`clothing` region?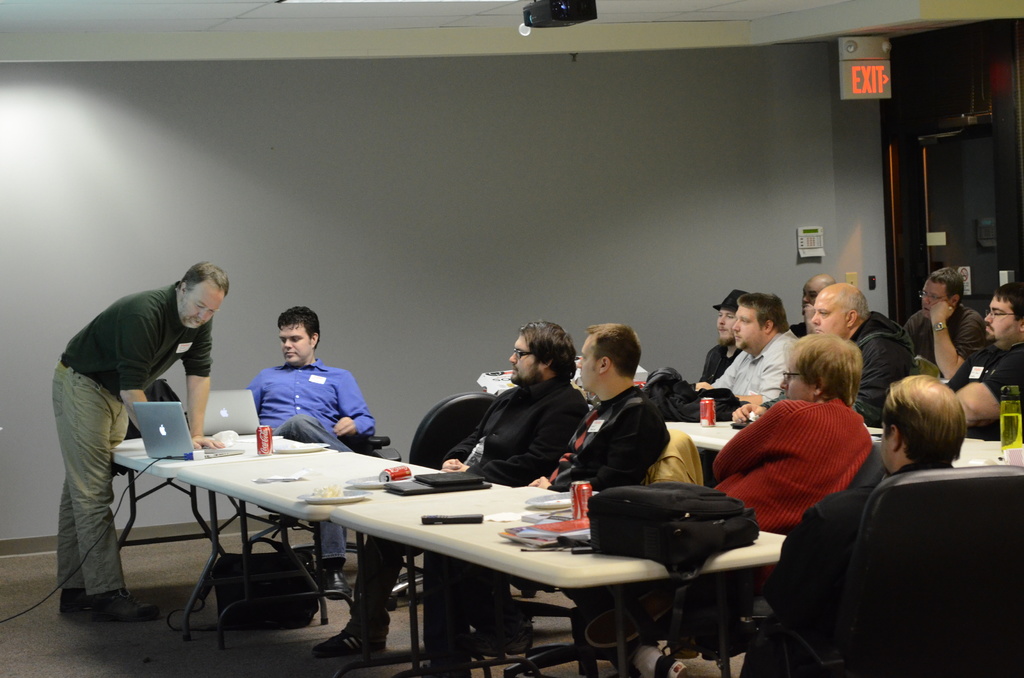
pyautogui.locateOnScreen(56, 284, 210, 591)
